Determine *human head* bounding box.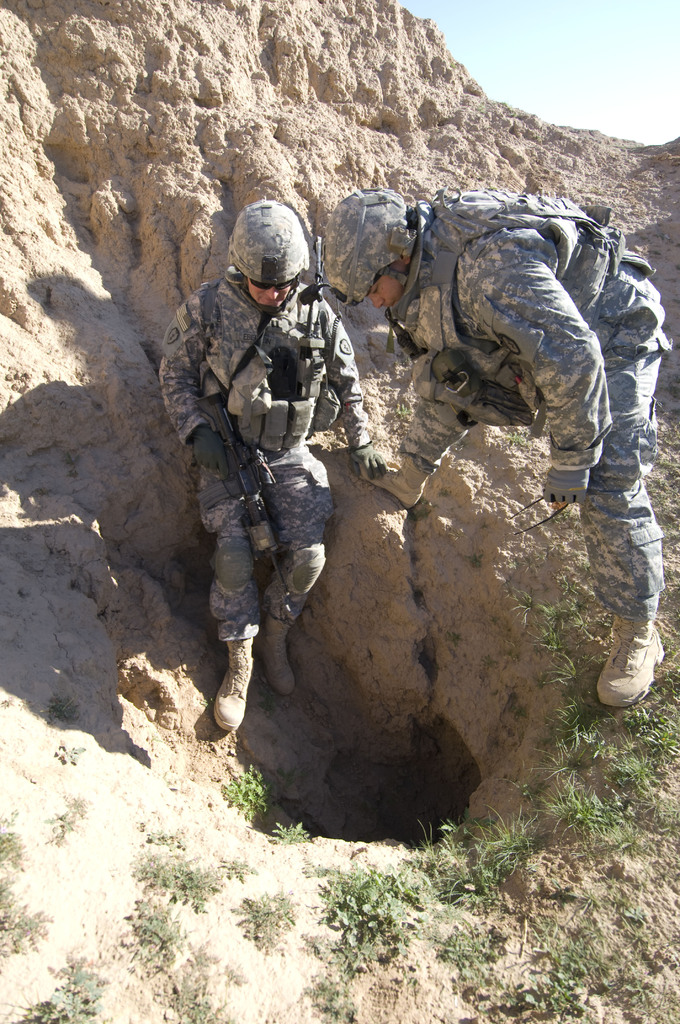
Determined: (x1=321, y1=183, x2=419, y2=310).
